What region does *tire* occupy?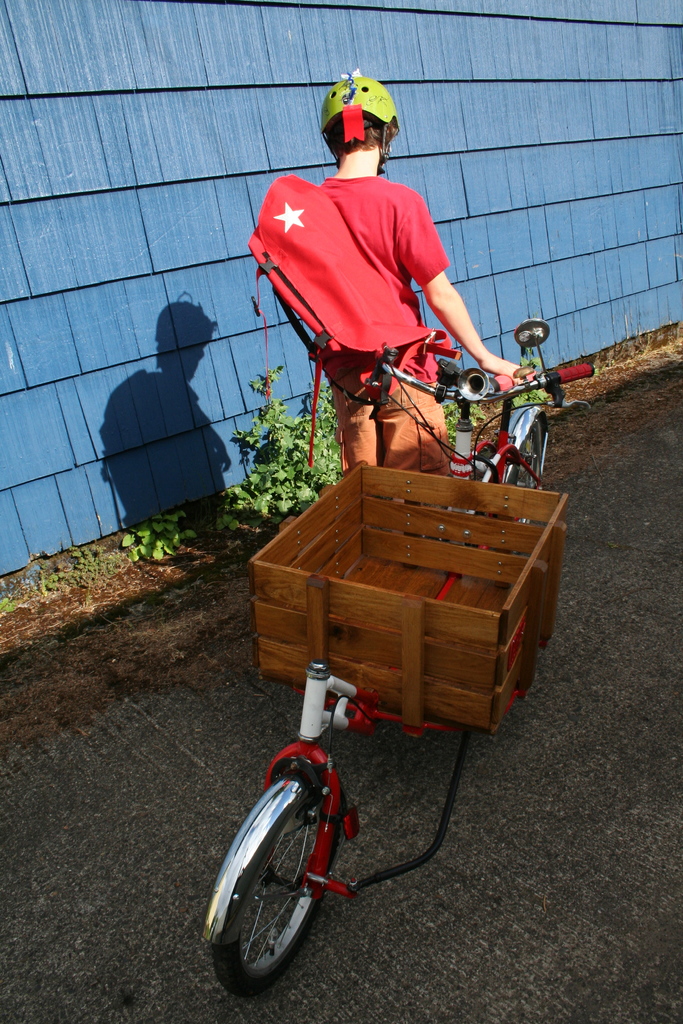
504 405 545 491.
